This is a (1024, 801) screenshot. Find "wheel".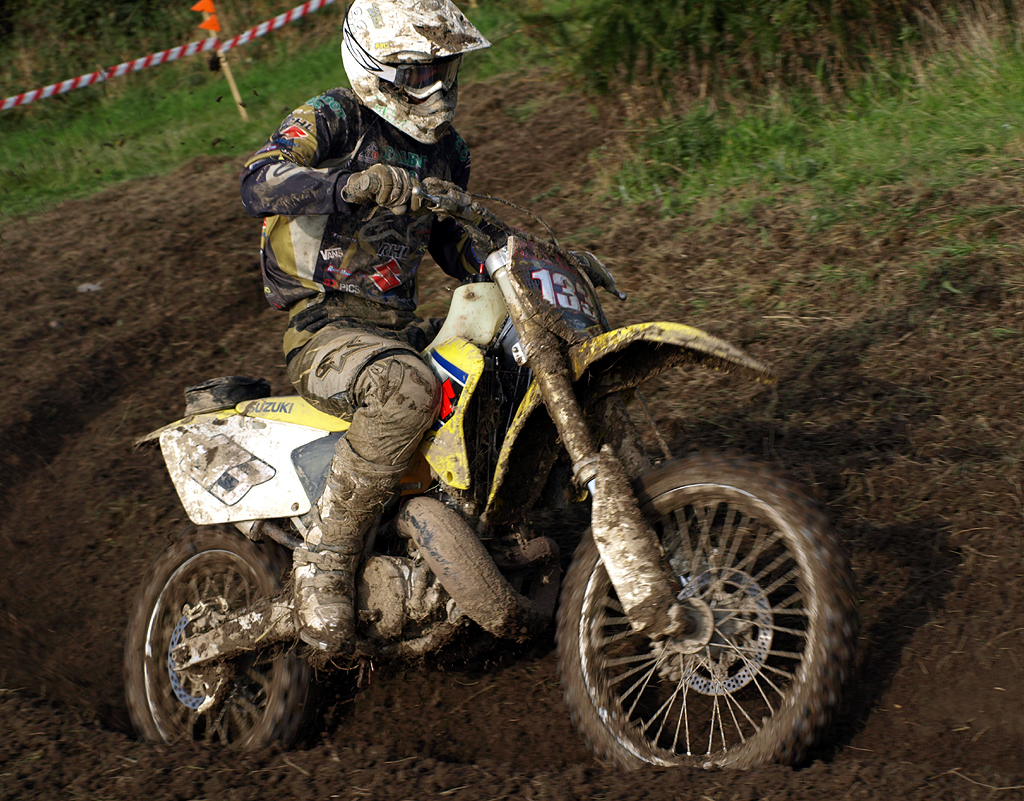
Bounding box: [562,454,843,773].
